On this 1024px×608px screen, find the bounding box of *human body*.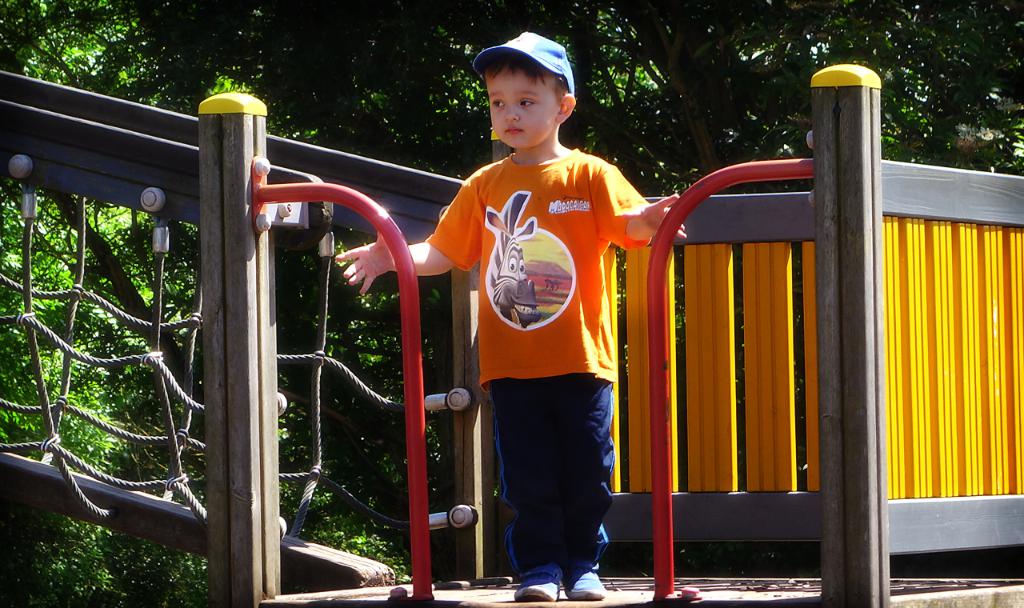
Bounding box: (left=377, top=66, right=677, bottom=601).
